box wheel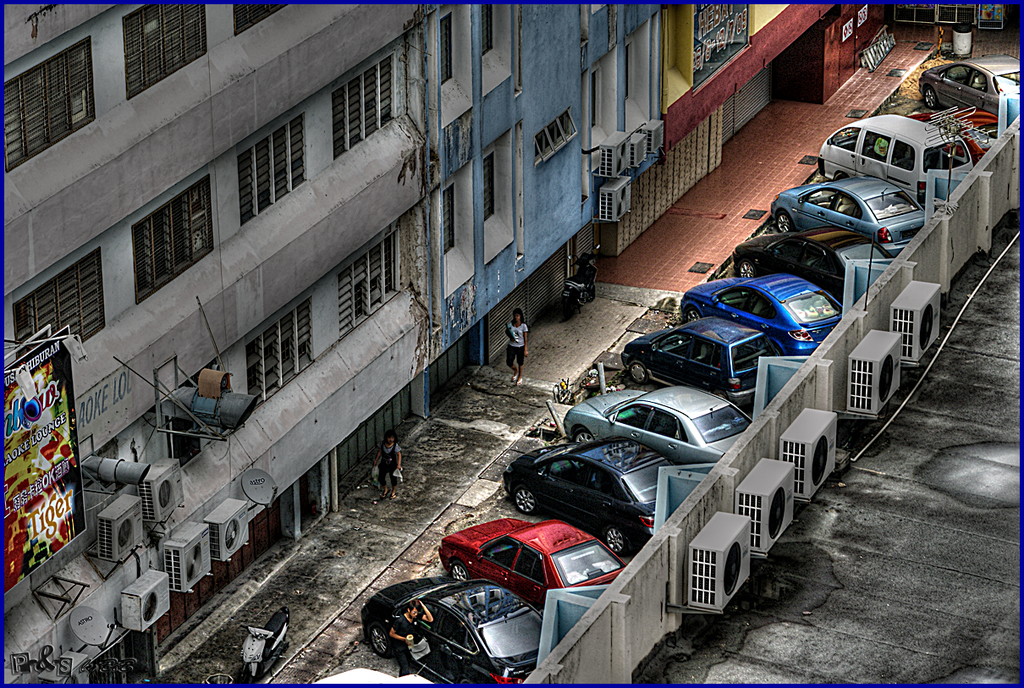
(924,87,938,108)
